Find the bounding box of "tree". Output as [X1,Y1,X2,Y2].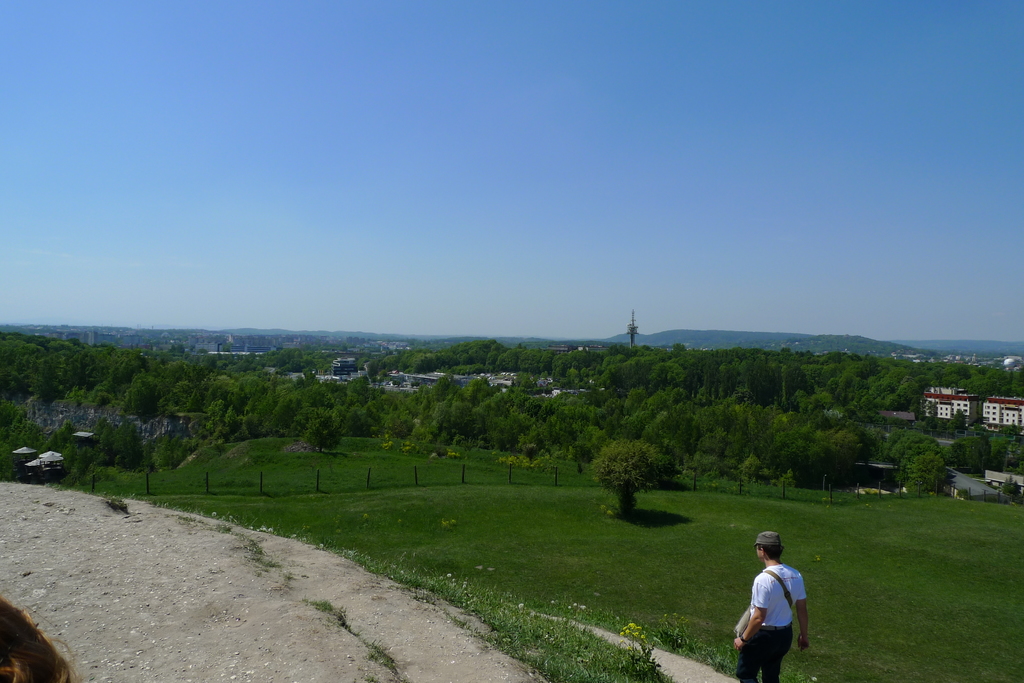
[948,435,991,469].
